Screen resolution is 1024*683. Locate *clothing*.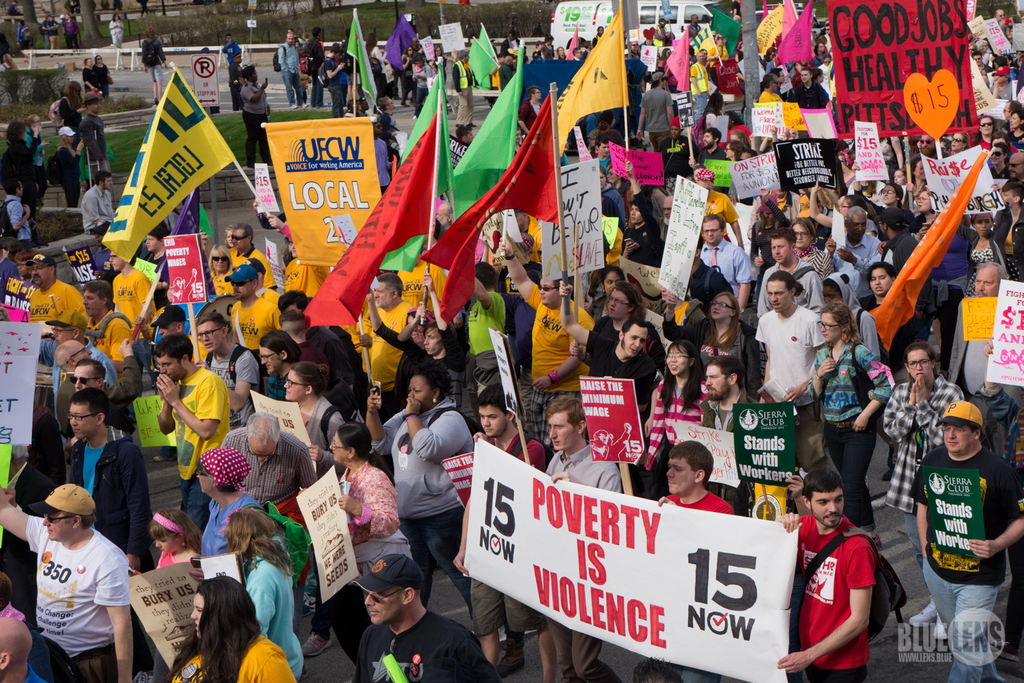
x1=222 y1=42 x2=244 y2=73.
